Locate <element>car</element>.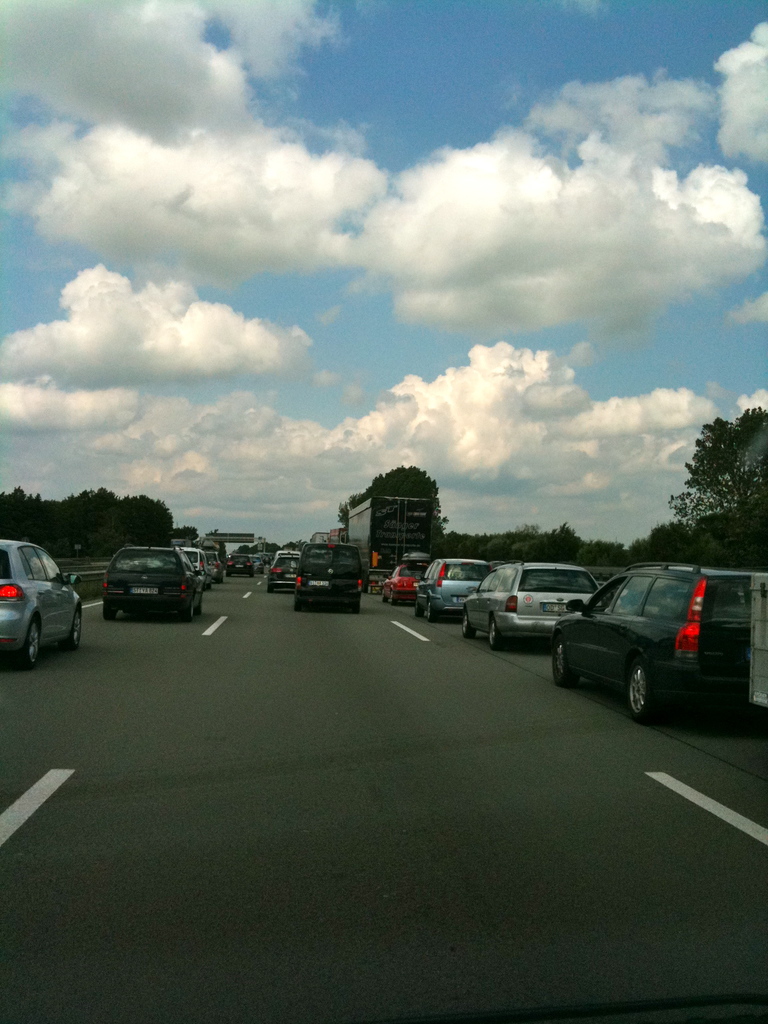
Bounding box: x1=467 y1=566 x2=593 y2=645.
